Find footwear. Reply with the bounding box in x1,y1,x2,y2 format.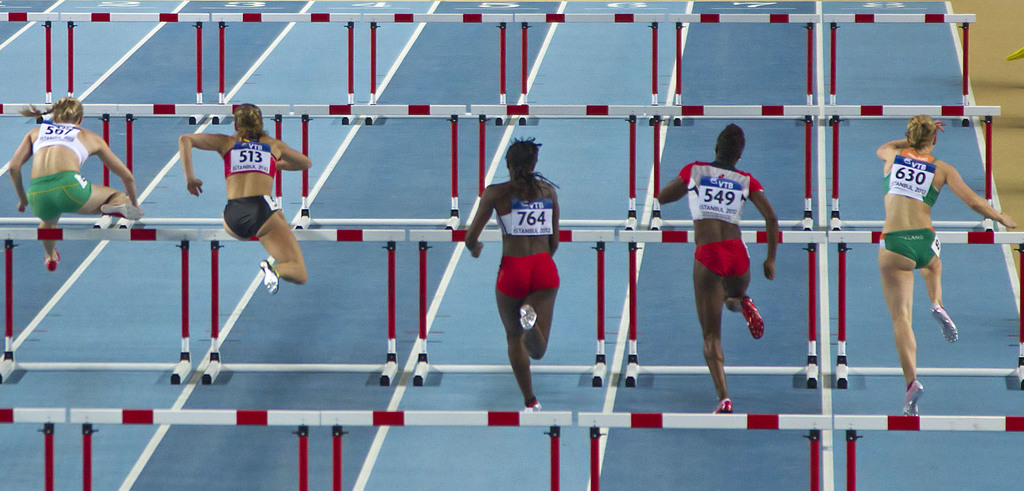
45,250,63,274.
